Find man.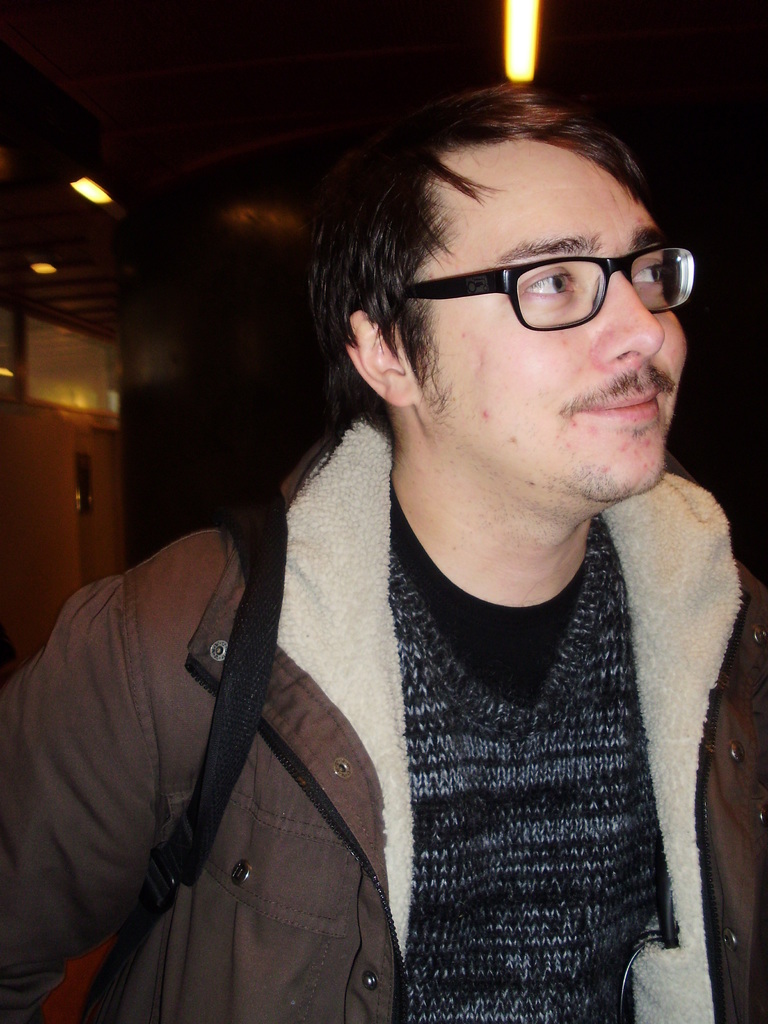
<box>97,66,767,1014</box>.
